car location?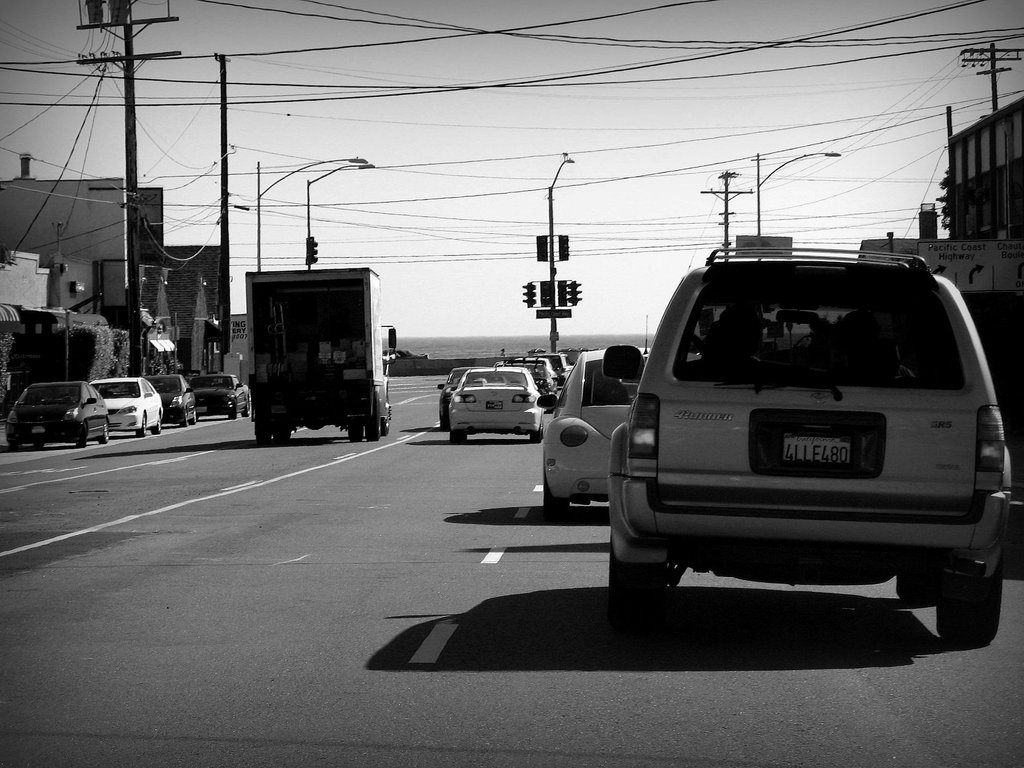
[x1=186, y1=372, x2=252, y2=420]
